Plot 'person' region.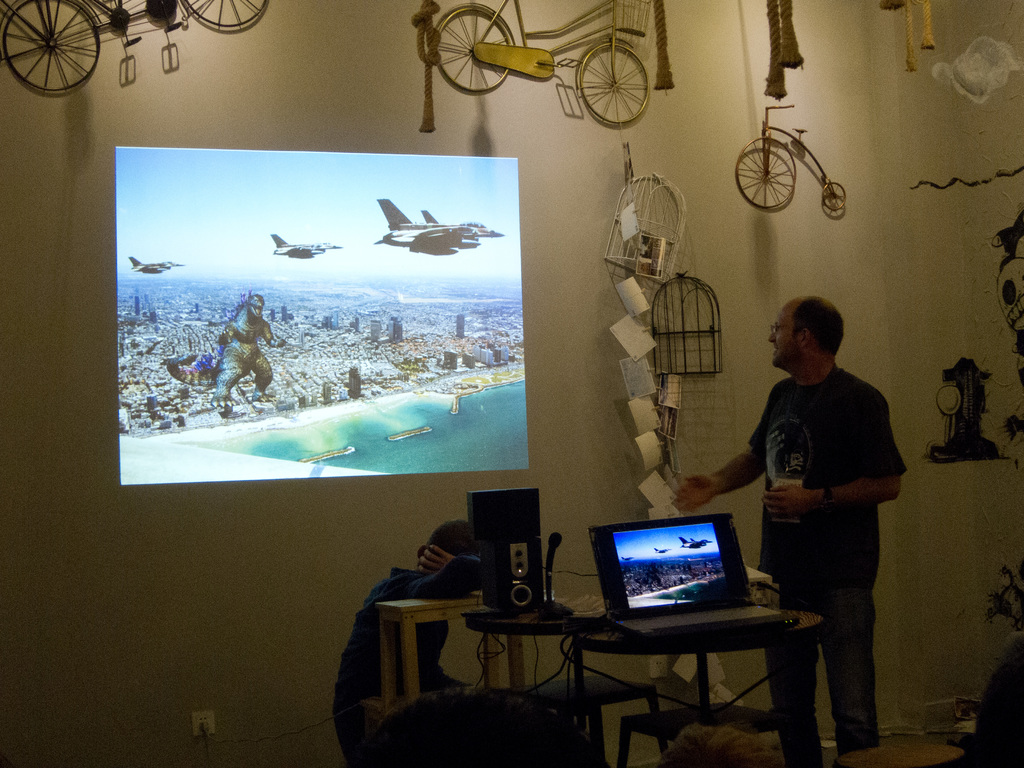
Plotted at 956,634,1023,767.
